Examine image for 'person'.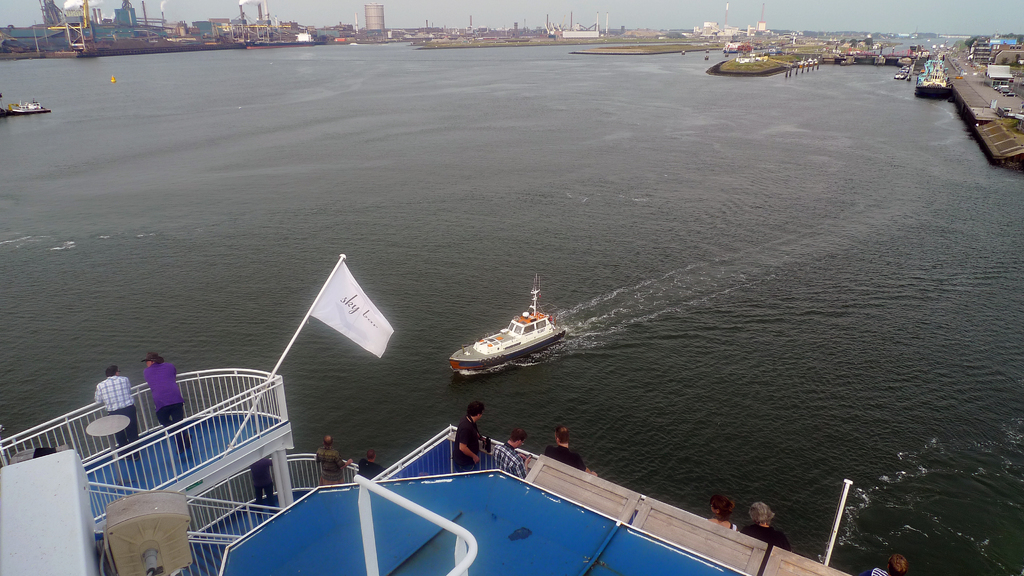
Examination result: <bbox>453, 389, 493, 463</bbox>.
